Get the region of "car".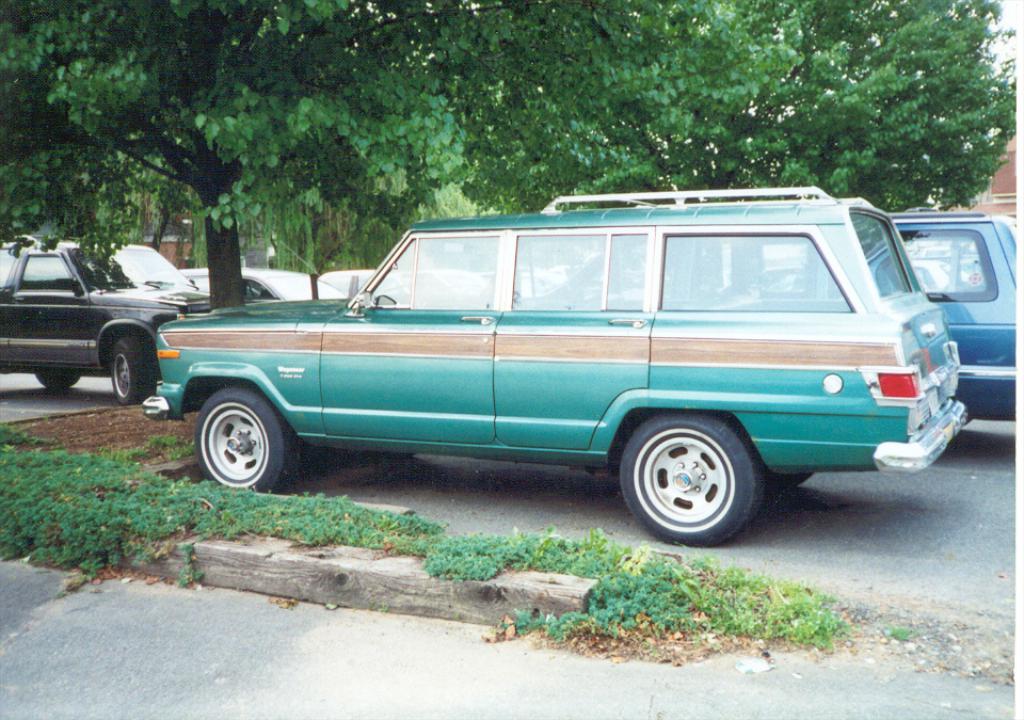
x1=180, y1=268, x2=345, y2=300.
